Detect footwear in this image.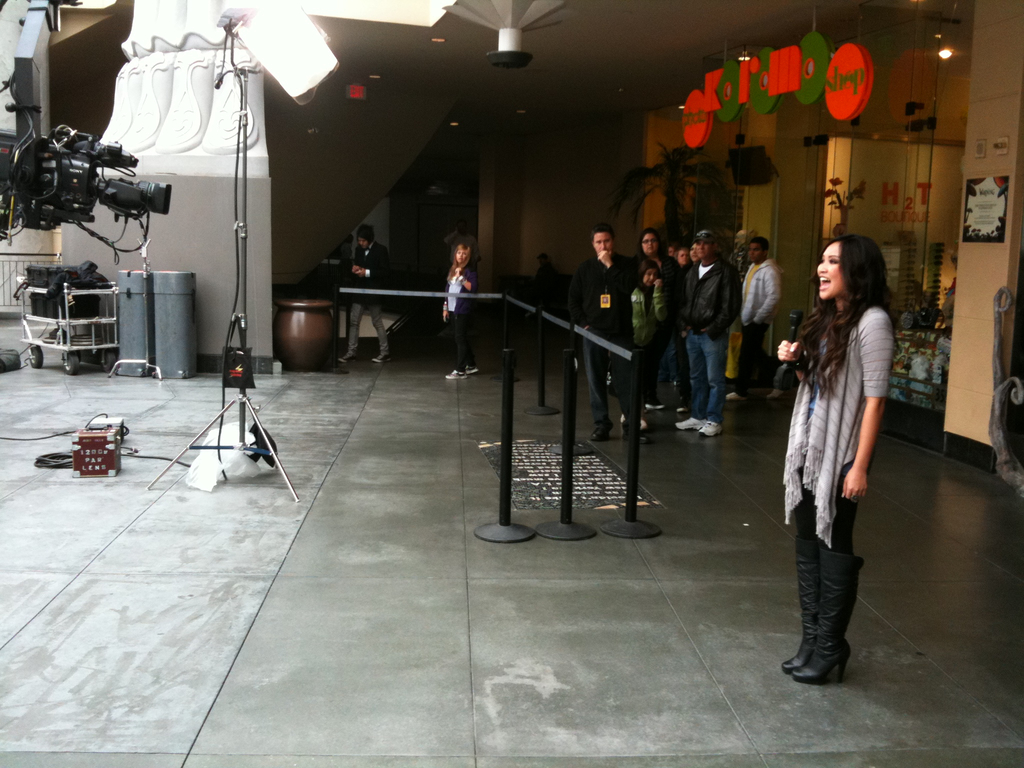
Detection: locate(700, 419, 722, 439).
